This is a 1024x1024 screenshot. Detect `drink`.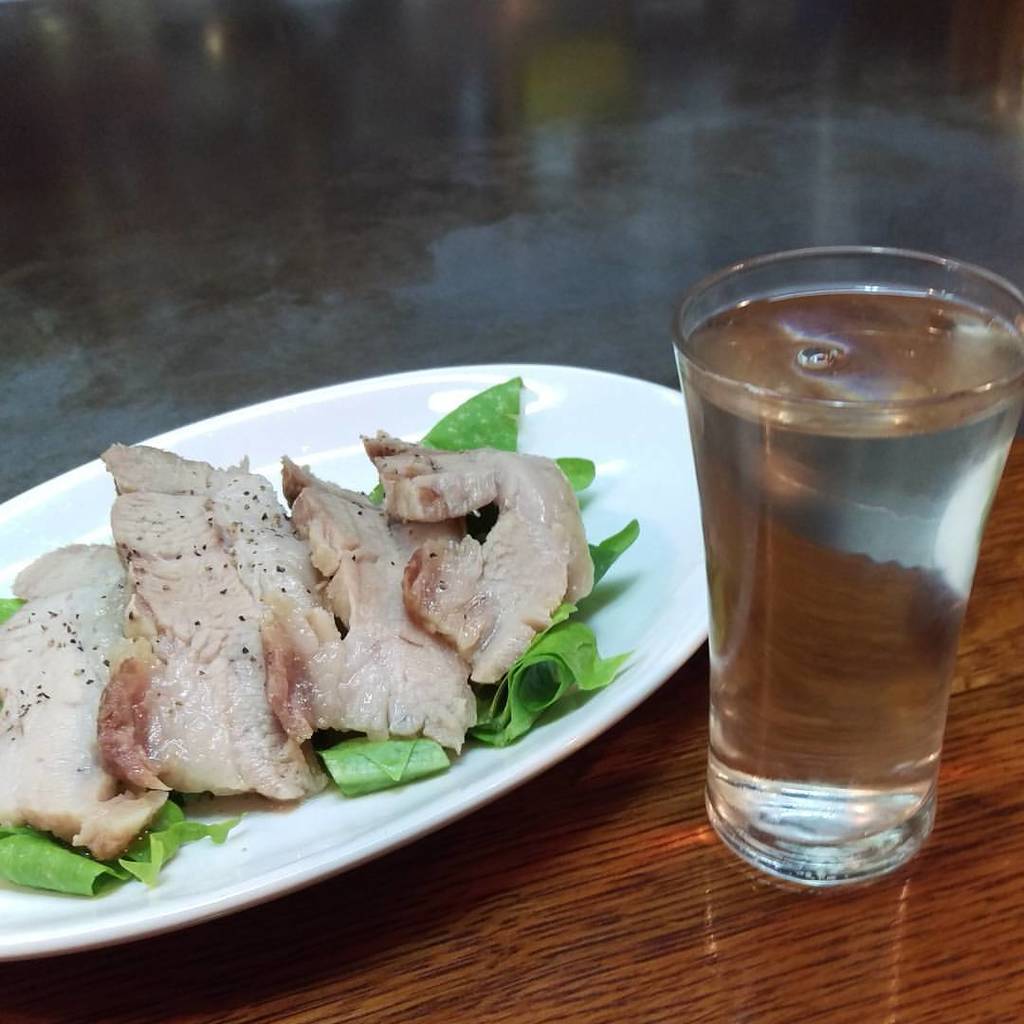
[left=691, top=268, right=1000, bottom=906].
